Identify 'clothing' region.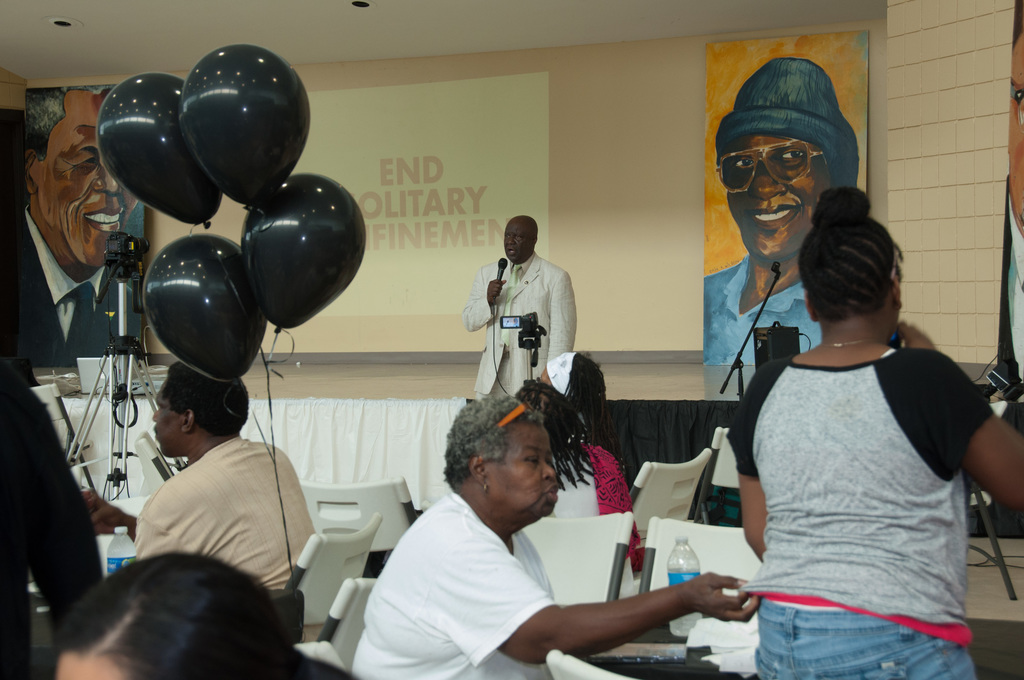
Region: rect(6, 207, 122, 378).
